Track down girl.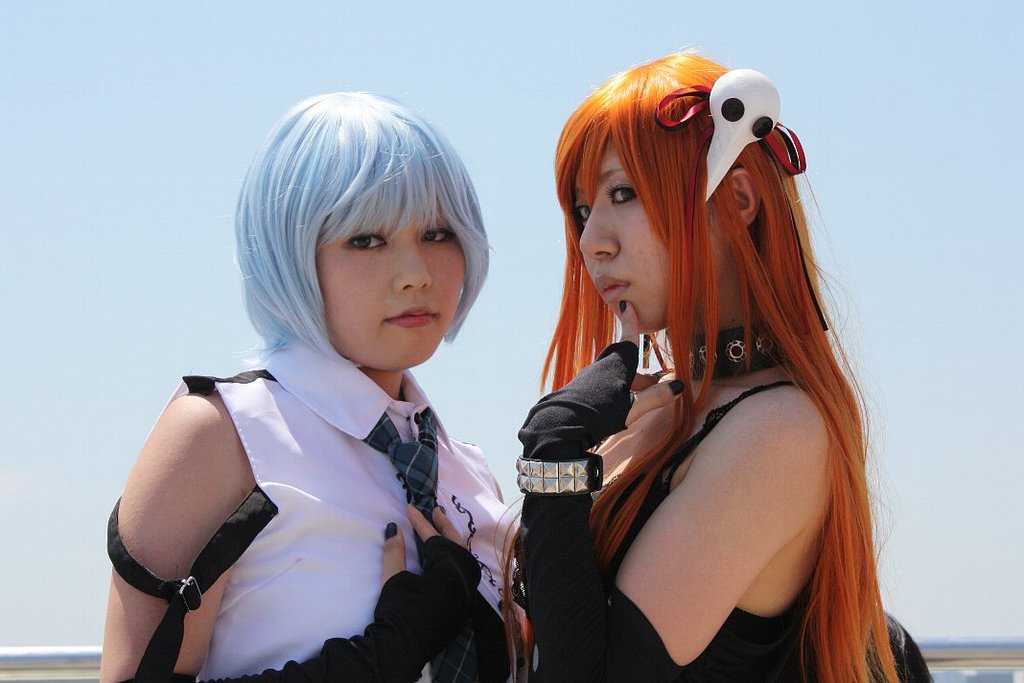
Tracked to (x1=383, y1=42, x2=919, y2=682).
